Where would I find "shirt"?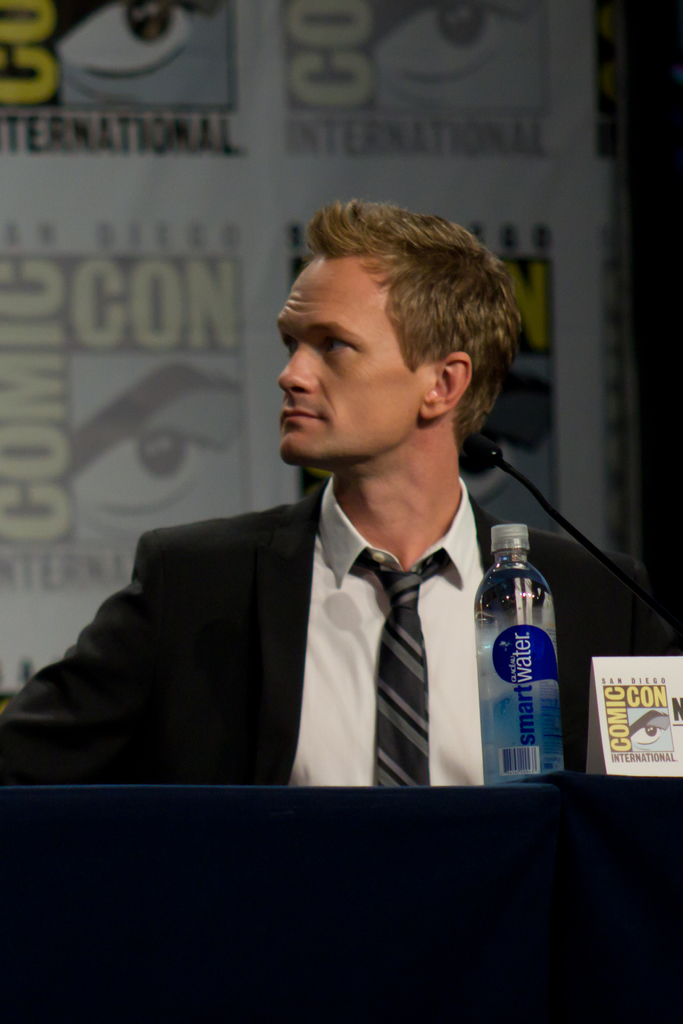
At x1=289 y1=472 x2=461 y2=781.
